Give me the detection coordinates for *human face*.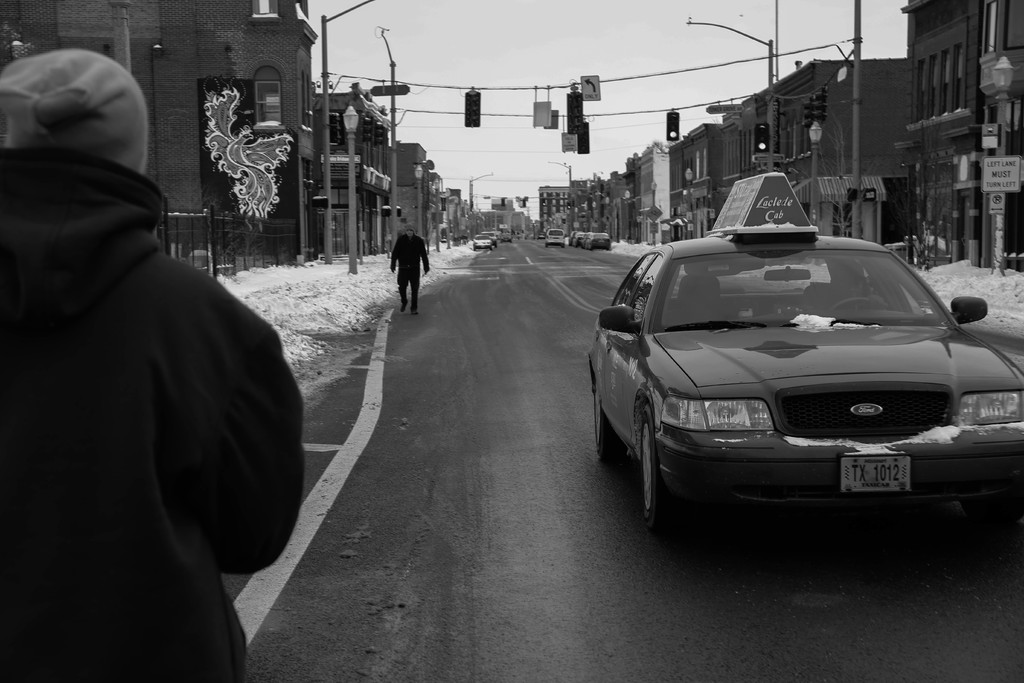
(x1=404, y1=228, x2=414, y2=235).
